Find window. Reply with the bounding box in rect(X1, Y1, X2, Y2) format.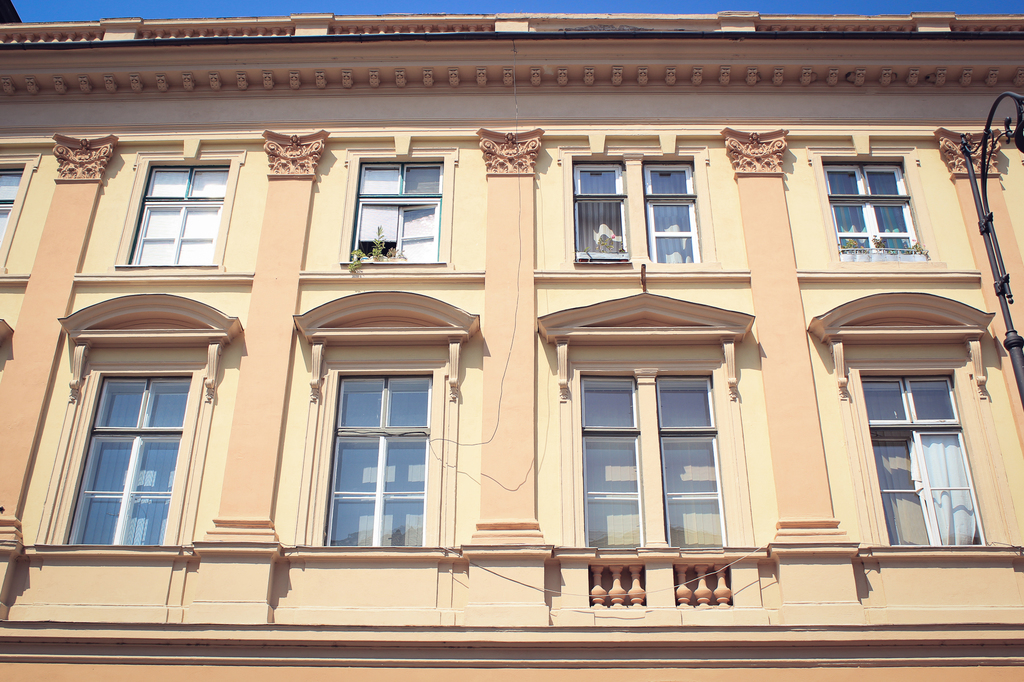
rect(131, 161, 227, 259).
